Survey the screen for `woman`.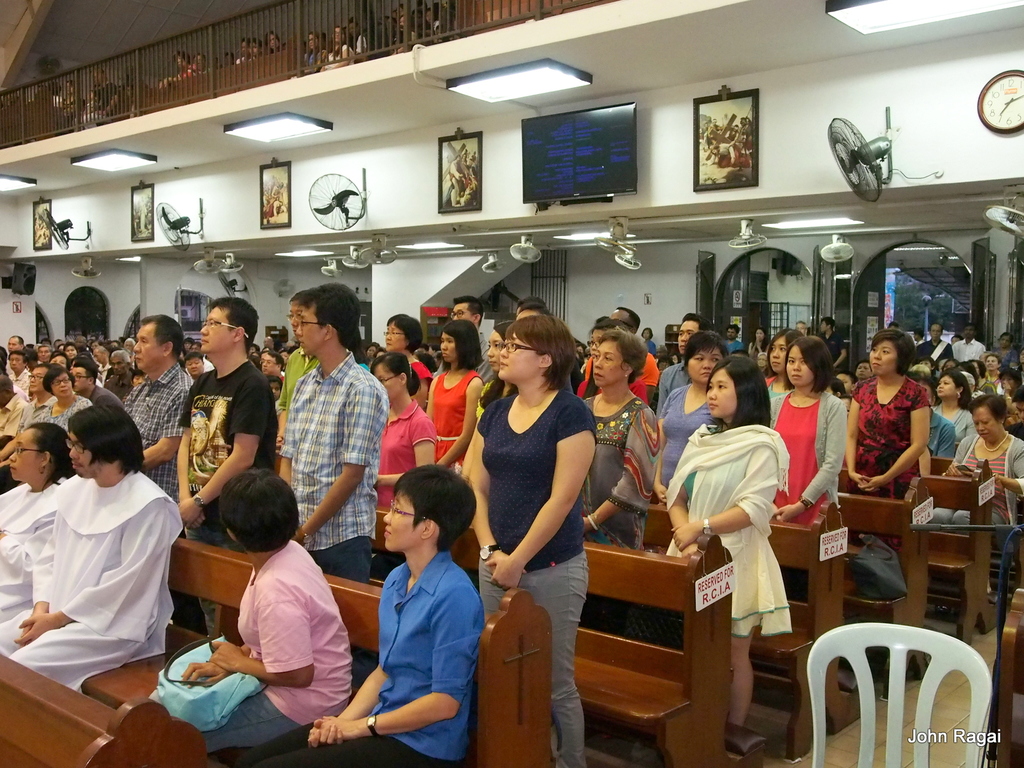
Survey found: region(460, 307, 605, 760).
